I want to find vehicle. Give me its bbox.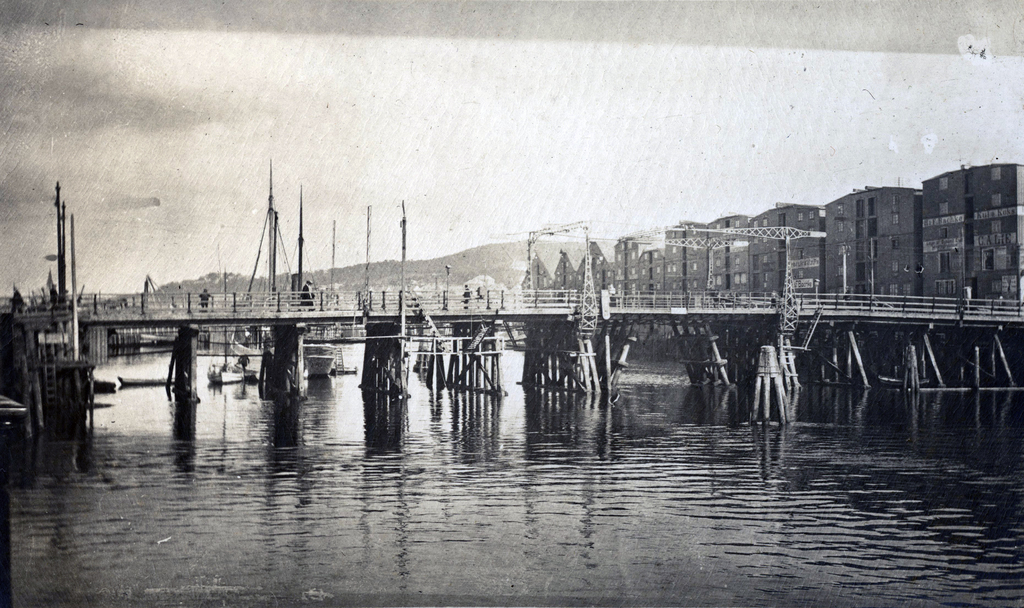
225 156 301 374.
